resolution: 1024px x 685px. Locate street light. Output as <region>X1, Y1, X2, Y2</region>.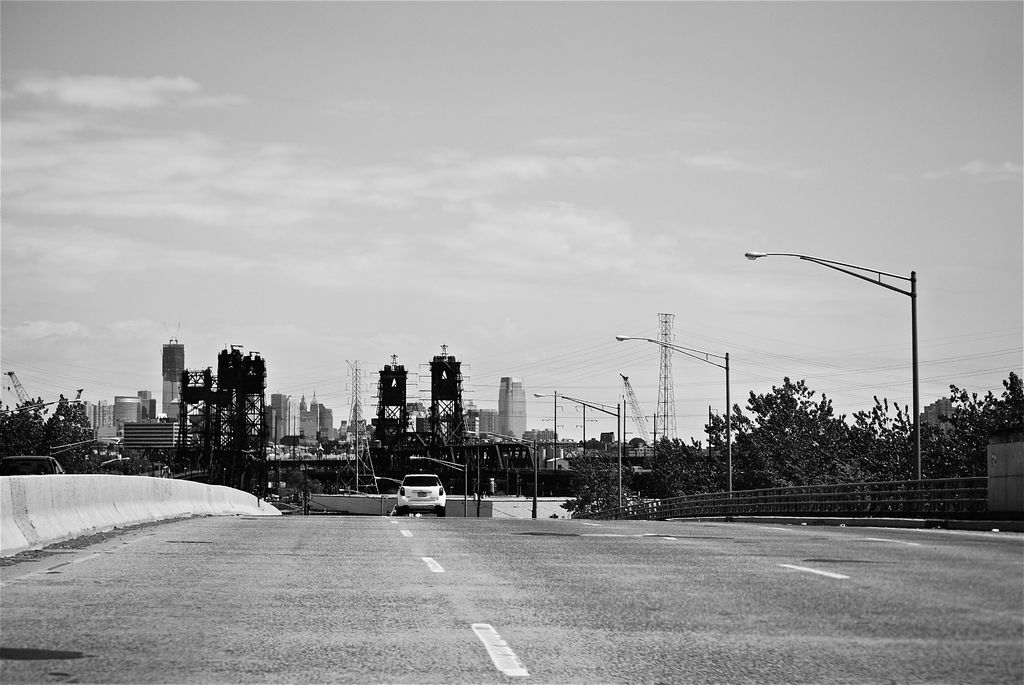
<region>730, 210, 956, 520</region>.
